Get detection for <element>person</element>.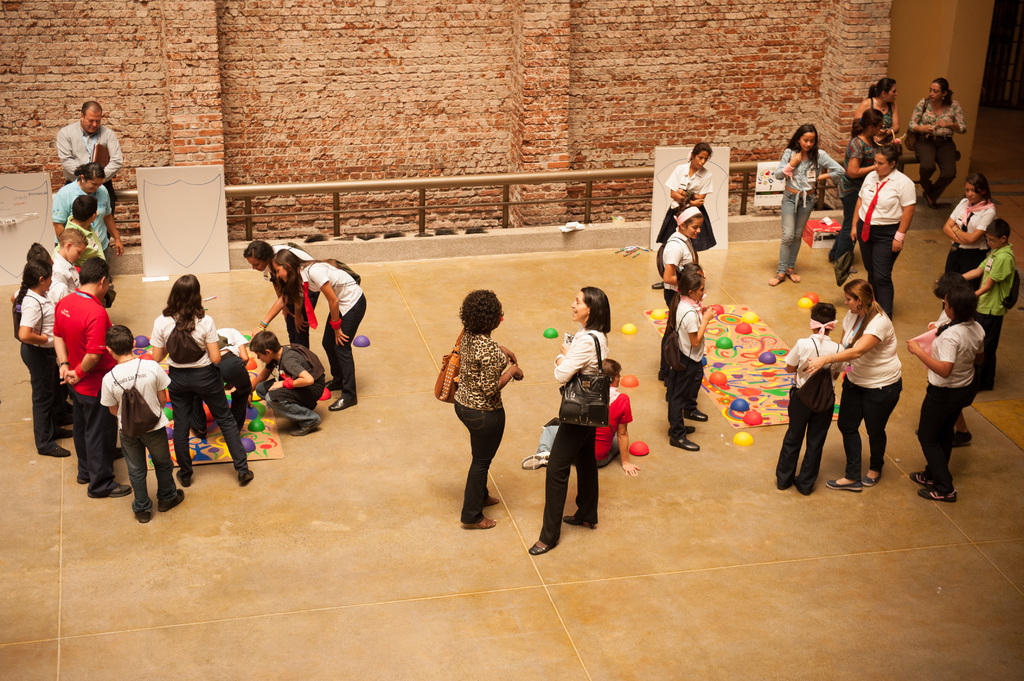
Detection: locate(518, 356, 639, 476).
